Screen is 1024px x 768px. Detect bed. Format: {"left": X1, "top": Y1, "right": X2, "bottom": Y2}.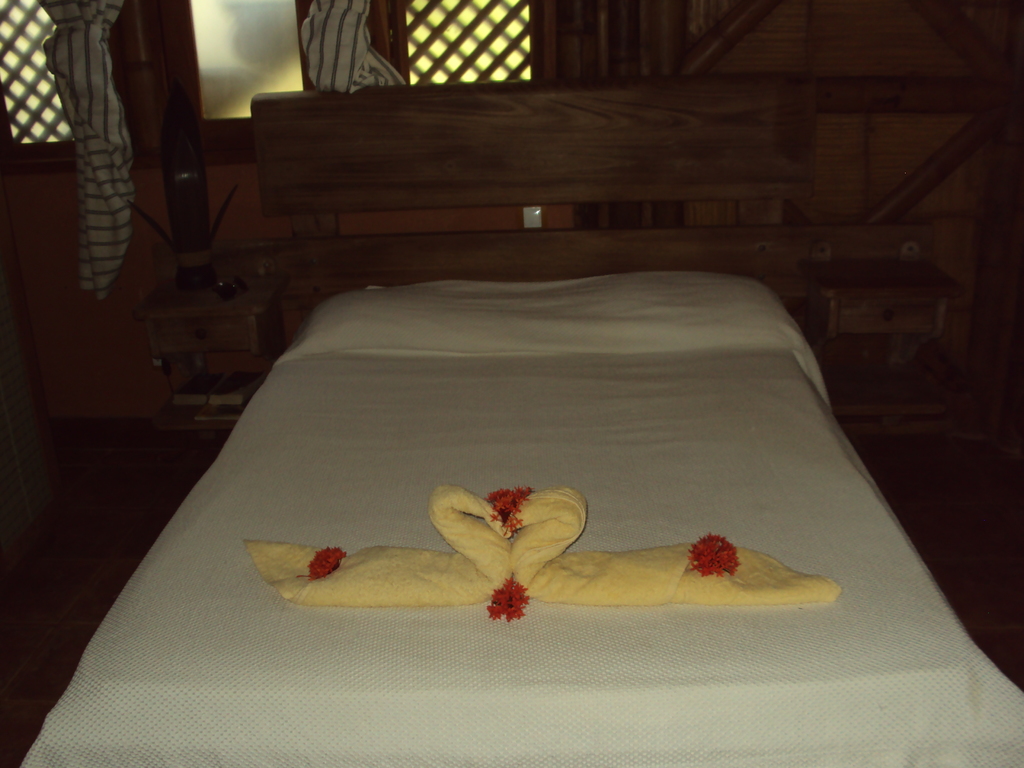
{"left": 18, "top": 208, "right": 924, "bottom": 739}.
